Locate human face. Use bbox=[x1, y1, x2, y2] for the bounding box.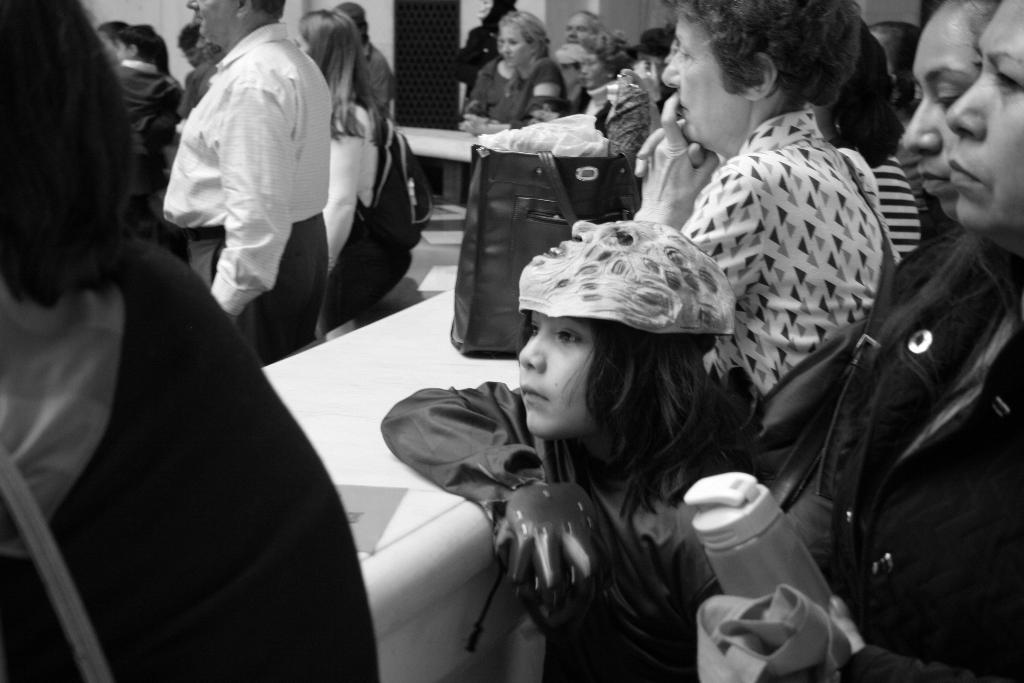
bbox=[564, 9, 583, 40].
